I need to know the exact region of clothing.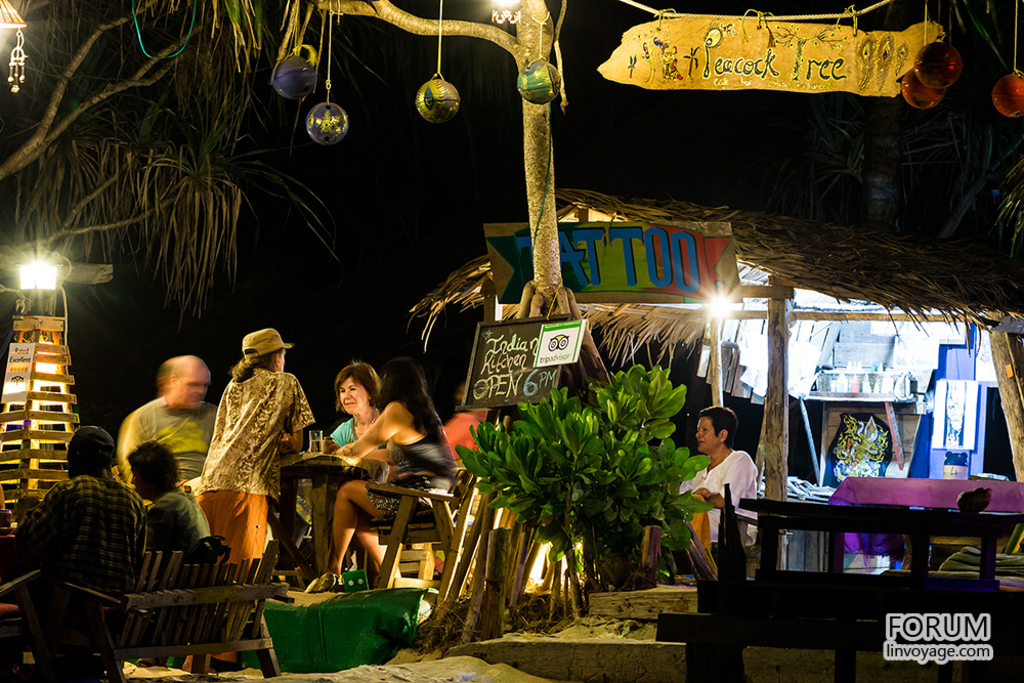
Region: (x1=372, y1=411, x2=472, y2=530).
